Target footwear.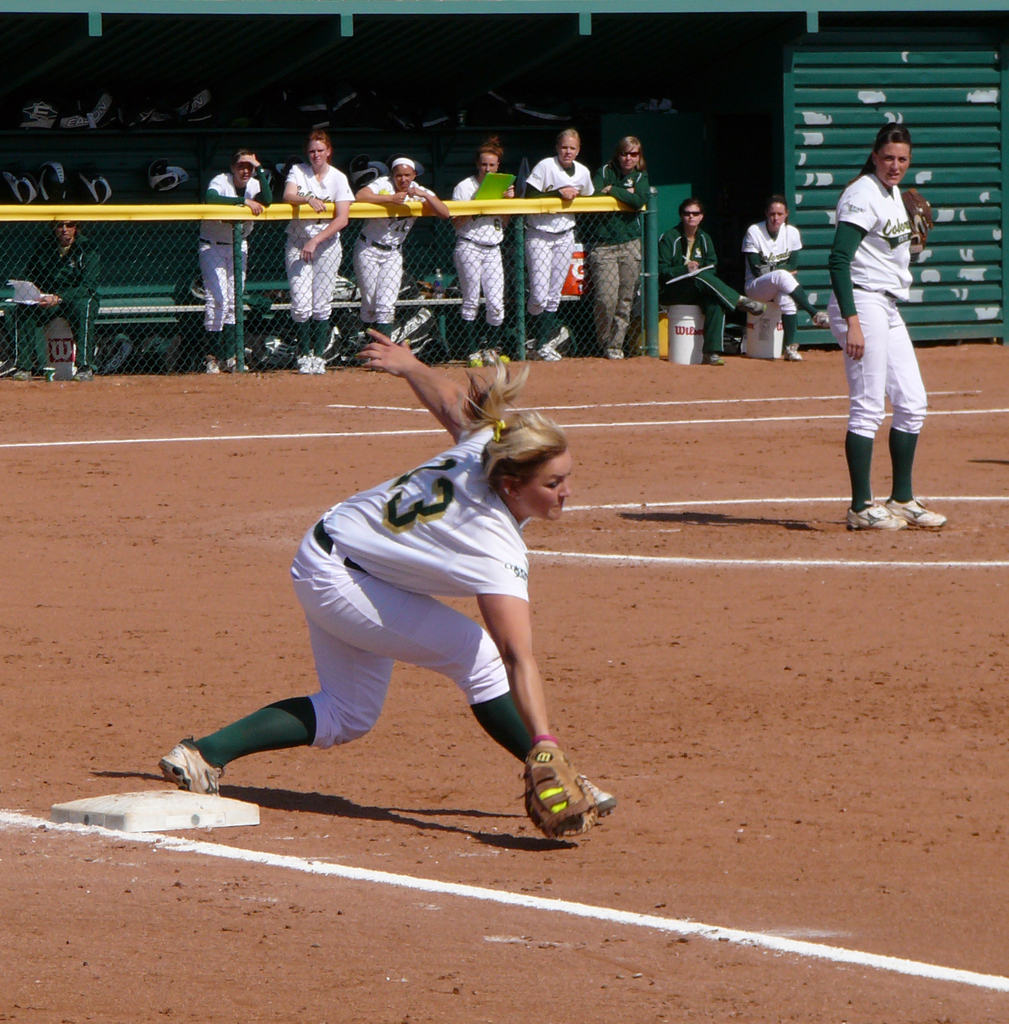
Target region: [532, 347, 558, 357].
